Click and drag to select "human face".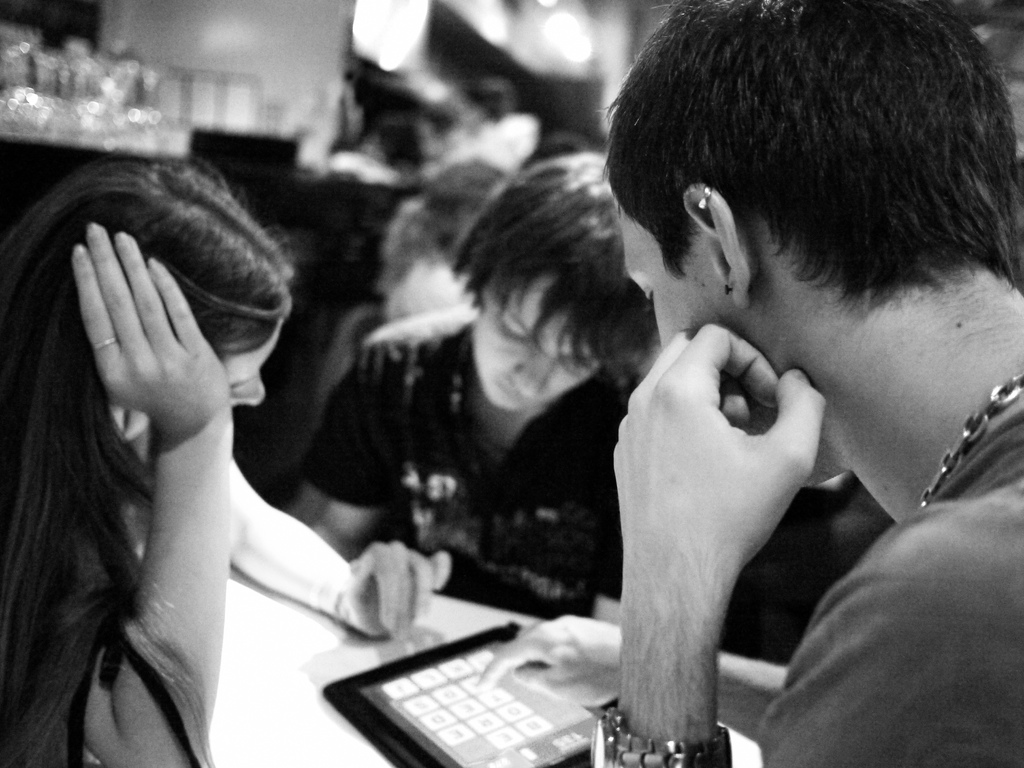
Selection: x1=479 y1=278 x2=602 y2=411.
